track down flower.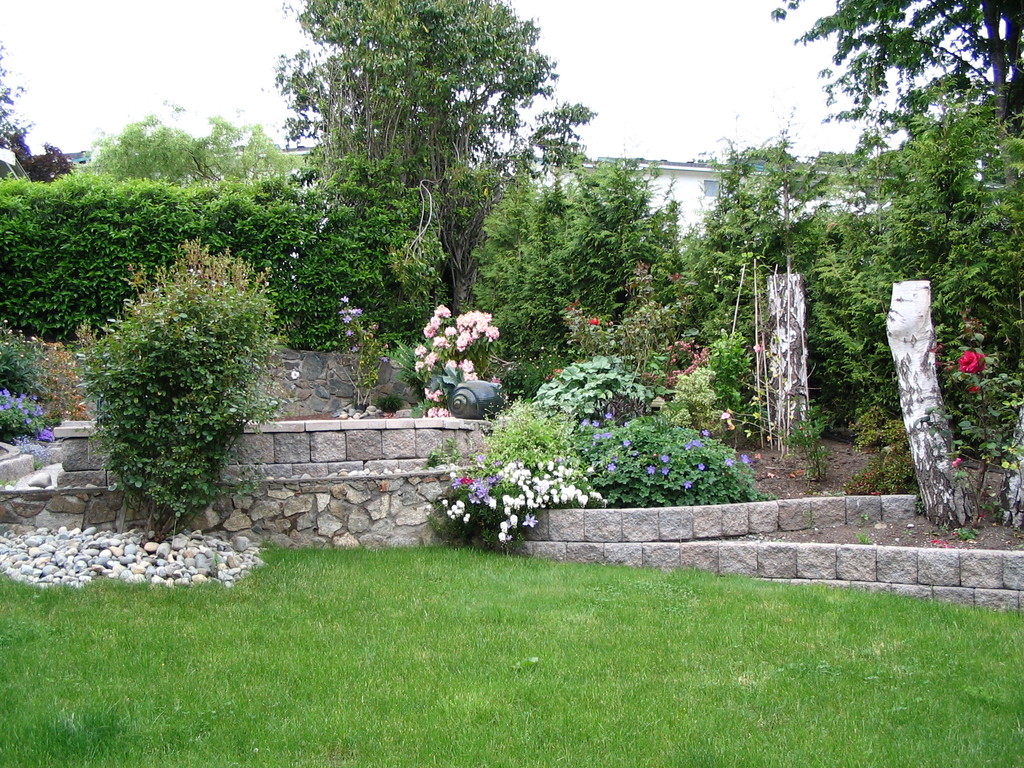
Tracked to 588,317,607,328.
